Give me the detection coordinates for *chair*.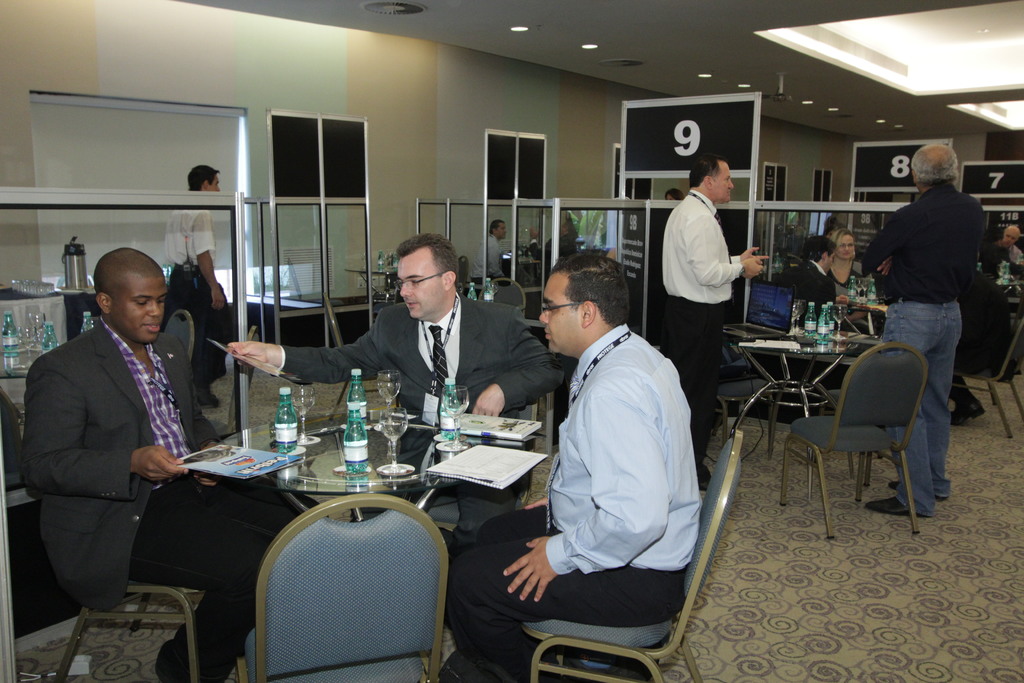
(779, 322, 945, 556).
